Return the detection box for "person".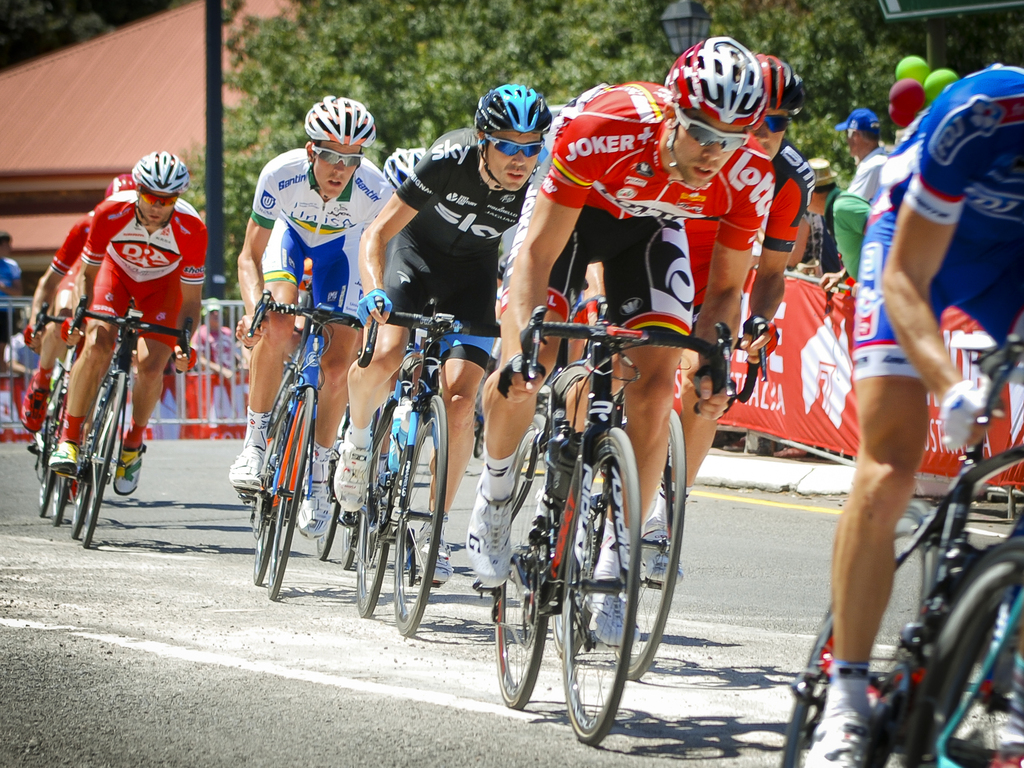
bbox=(844, 65, 1023, 760).
